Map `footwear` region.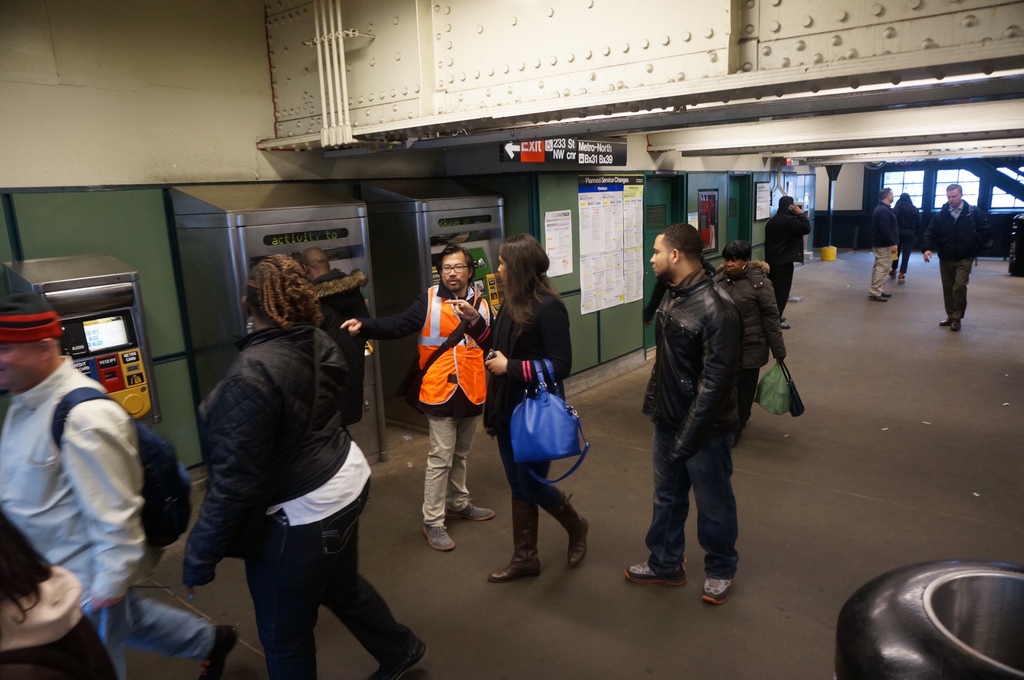
Mapped to bbox=(625, 560, 688, 590).
